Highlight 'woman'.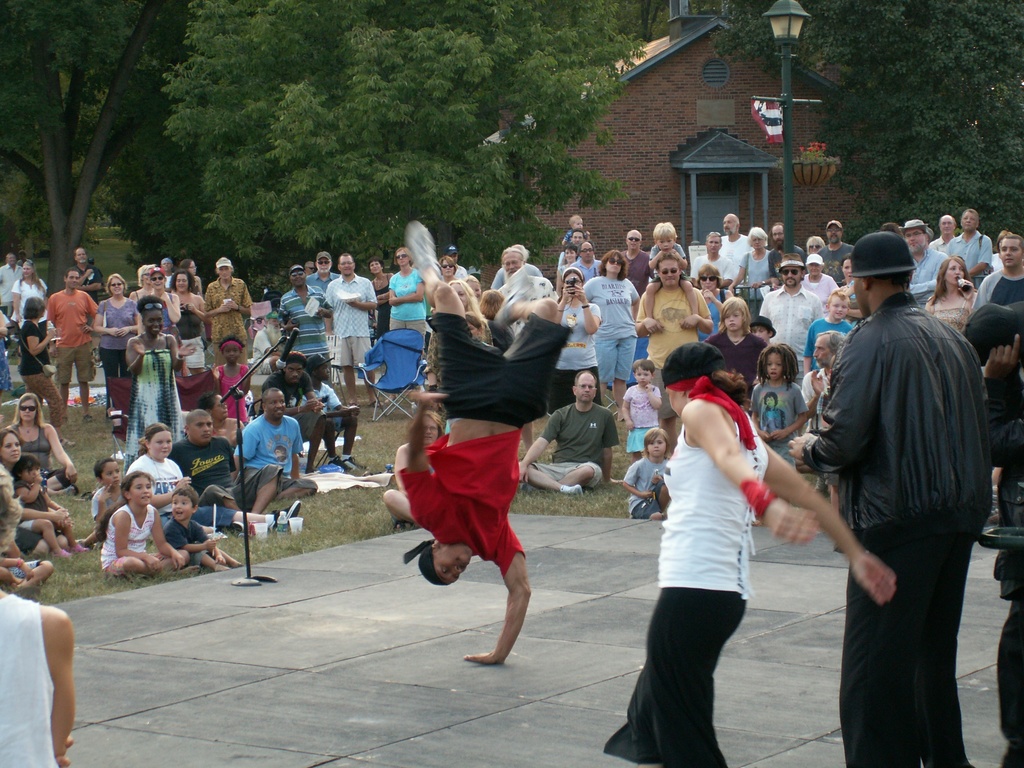
Highlighted region: 386 251 431 342.
